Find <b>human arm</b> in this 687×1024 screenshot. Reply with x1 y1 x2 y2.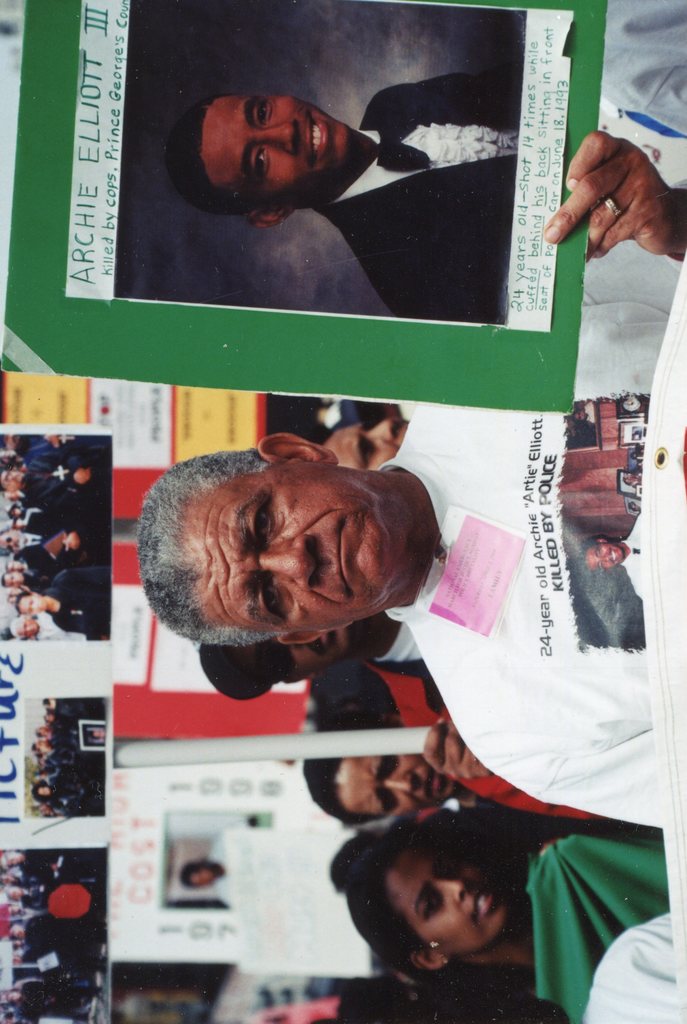
538 127 686 262.
